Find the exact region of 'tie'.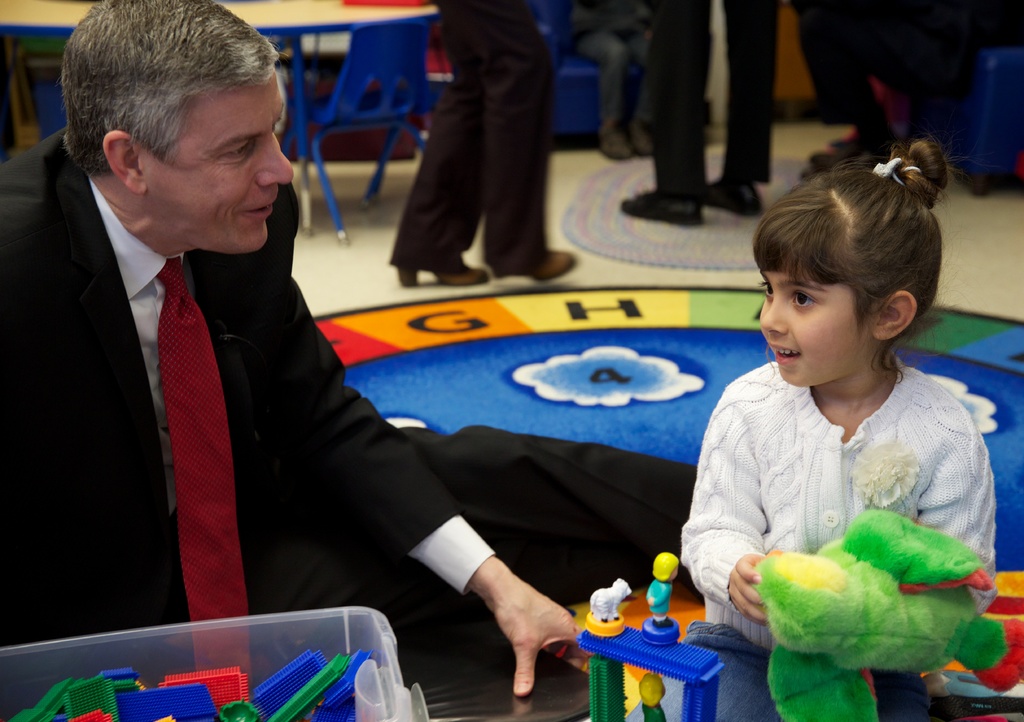
Exact region: bbox=(148, 259, 251, 679).
